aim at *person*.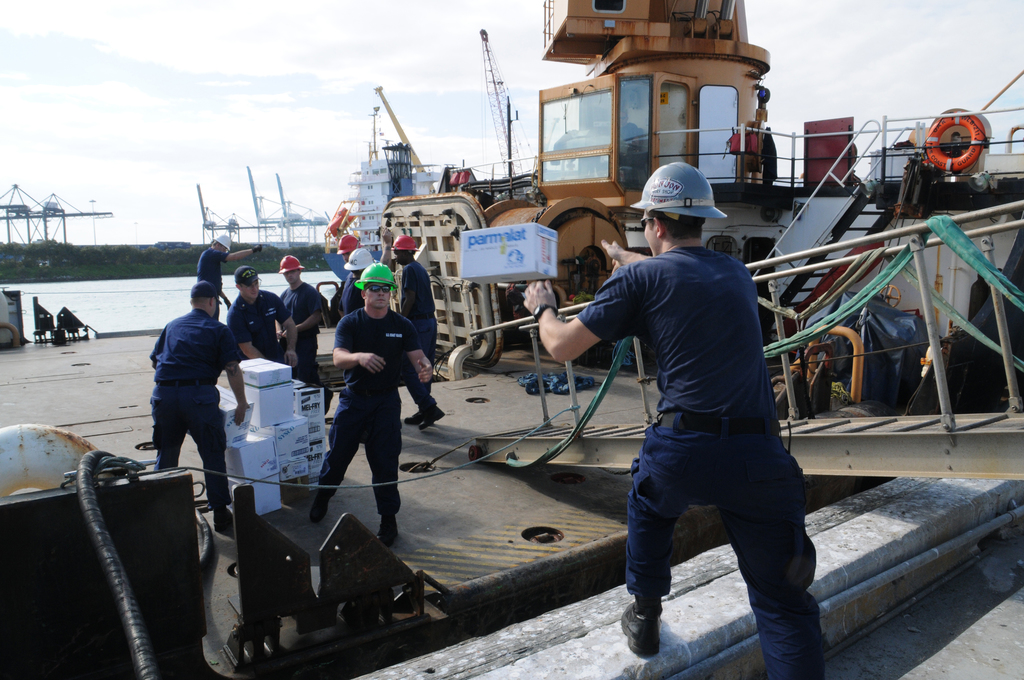
Aimed at l=387, t=236, r=445, b=414.
